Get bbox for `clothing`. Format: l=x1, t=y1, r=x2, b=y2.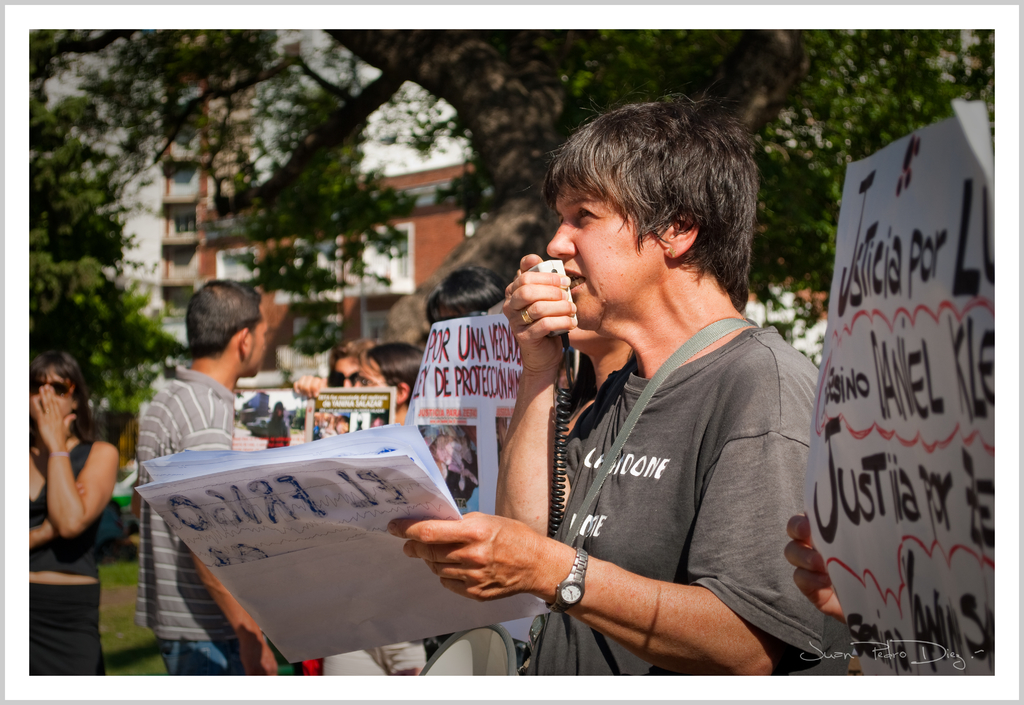
l=125, t=354, r=263, b=683.
